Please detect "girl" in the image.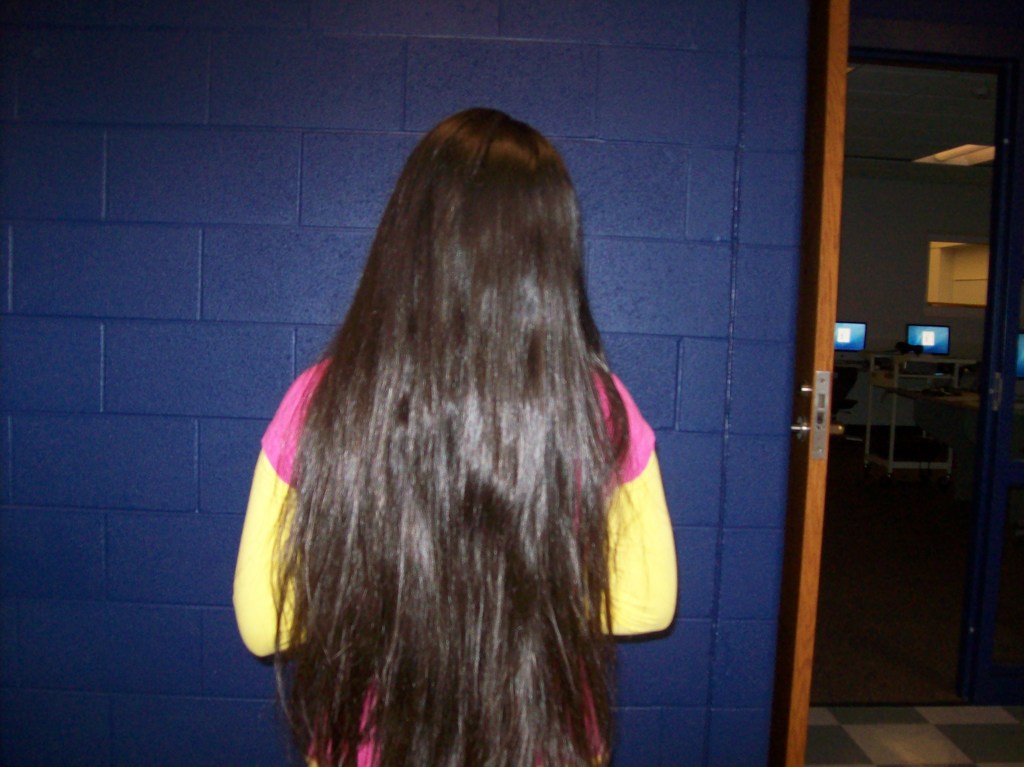
x1=232 y1=106 x2=677 y2=766.
